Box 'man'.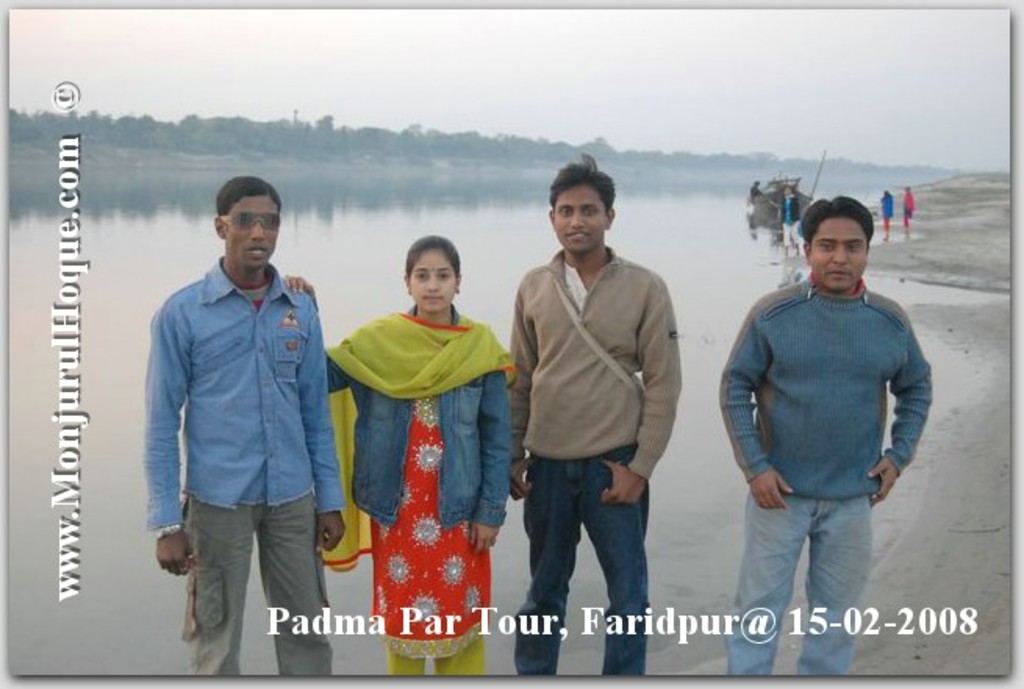
BBox(716, 189, 935, 678).
